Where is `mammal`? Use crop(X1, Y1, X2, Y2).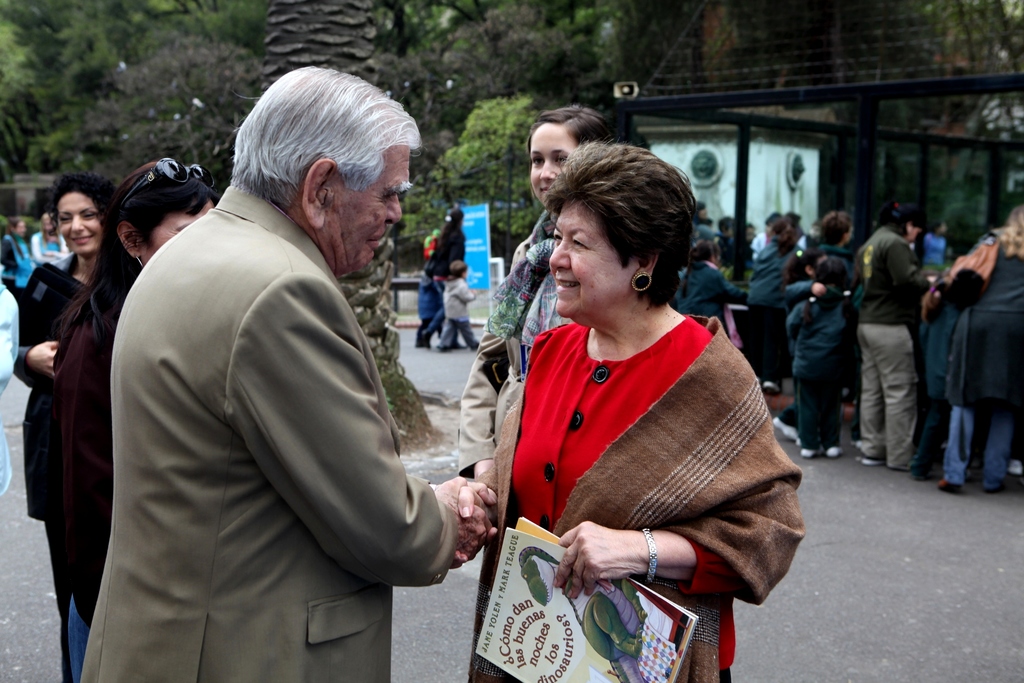
crop(77, 64, 497, 682).
